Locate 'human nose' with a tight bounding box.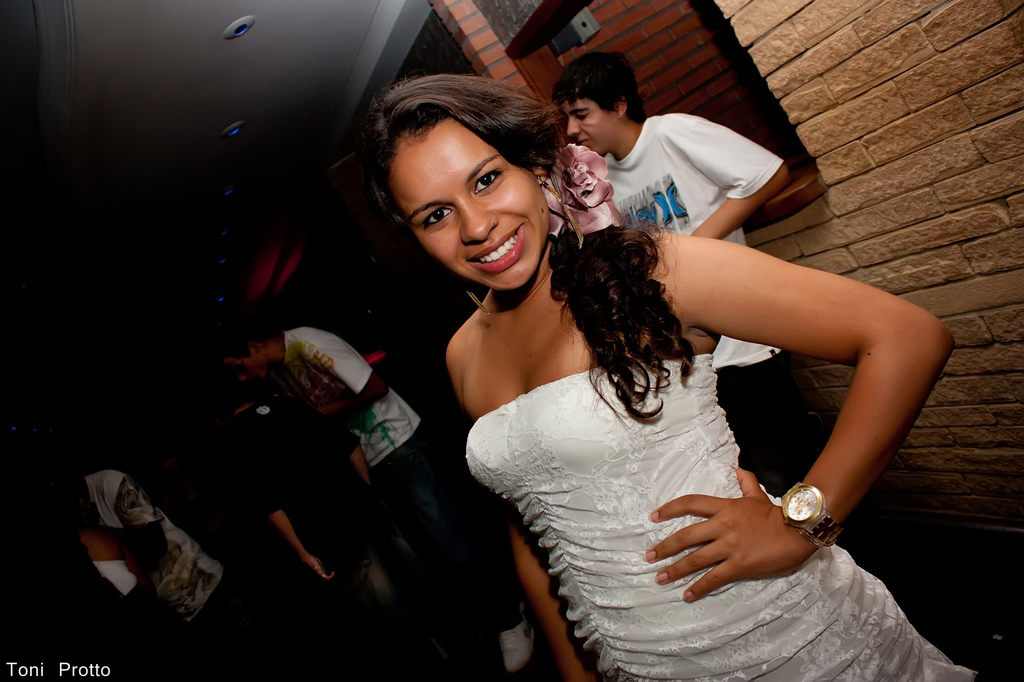
detection(236, 375, 249, 380).
